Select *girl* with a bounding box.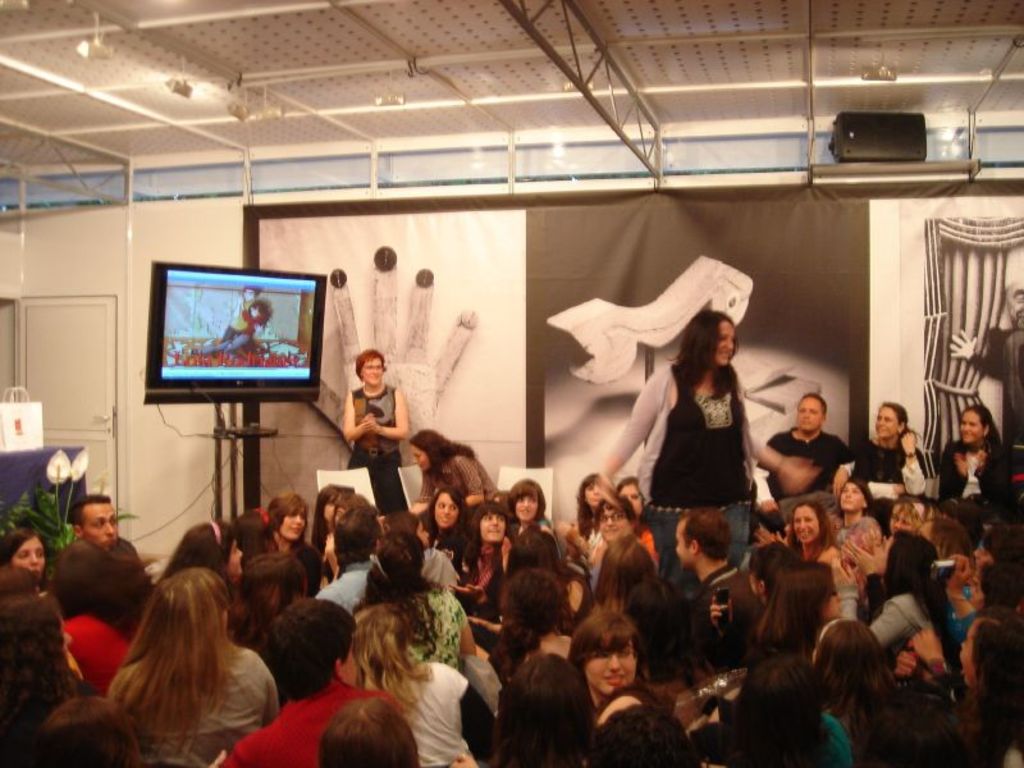
pyautogui.locateOnScreen(507, 480, 567, 561).
